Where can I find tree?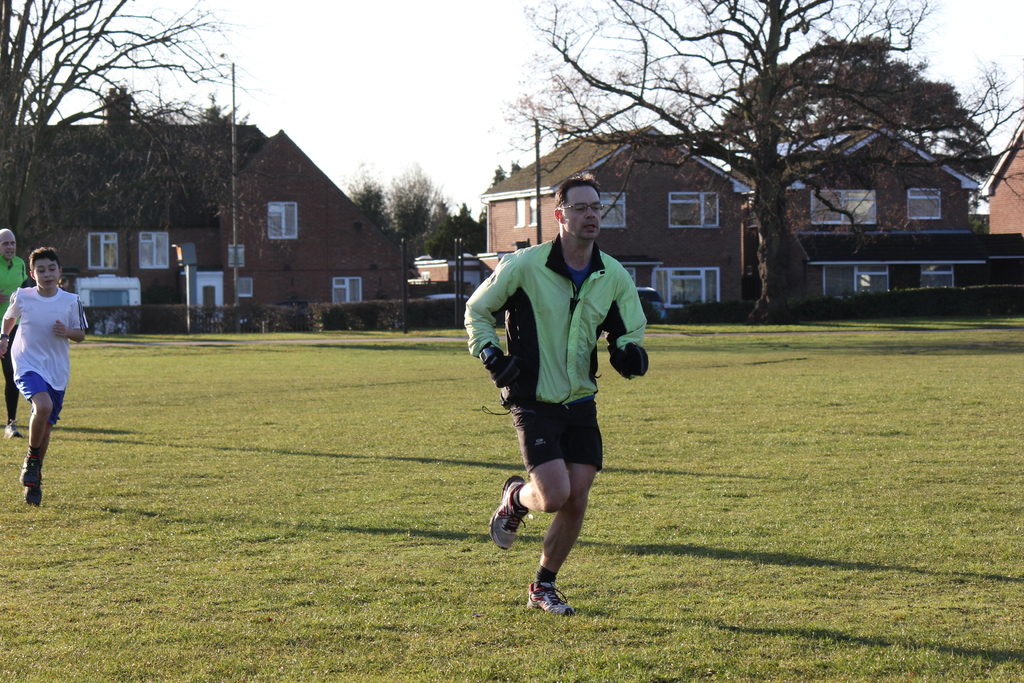
You can find it at <box>525,19,982,321</box>.
